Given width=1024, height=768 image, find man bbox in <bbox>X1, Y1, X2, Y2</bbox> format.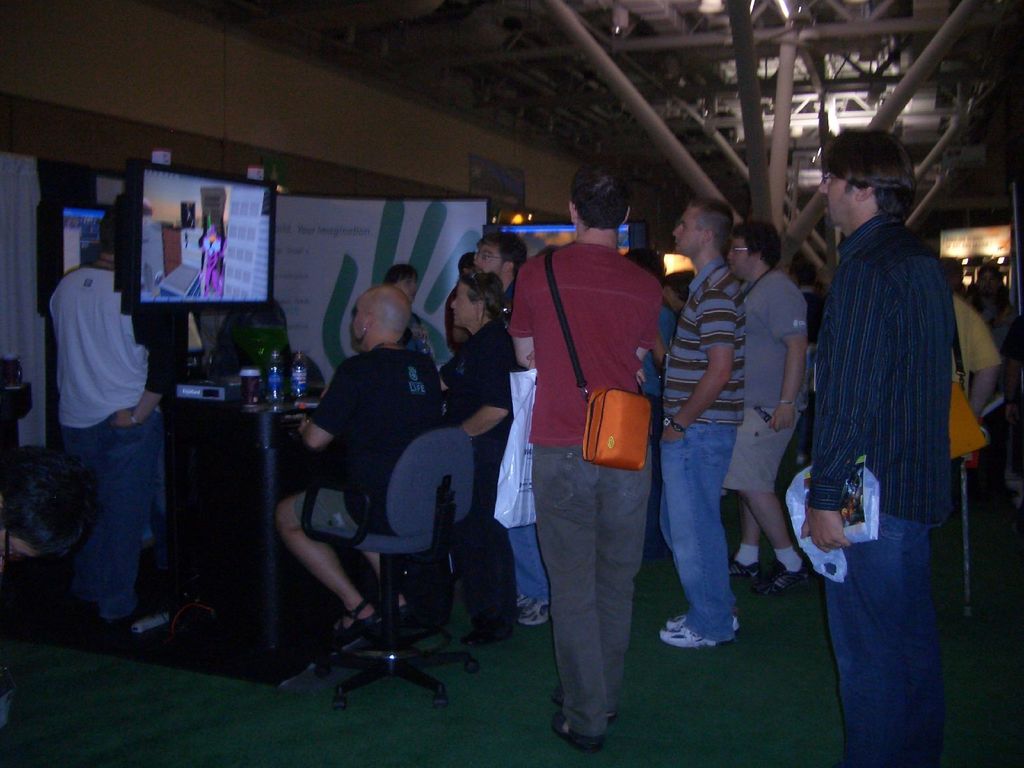
<bbox>40, 195, 191, 632</bbox>.
